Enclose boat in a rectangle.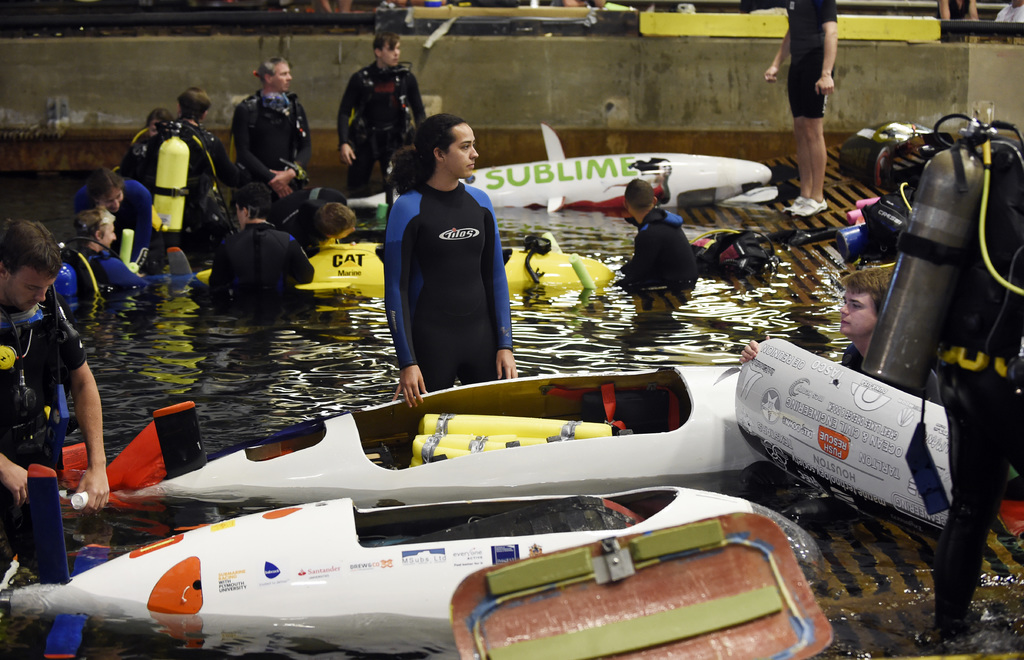
(0, 478, 828, 659).
